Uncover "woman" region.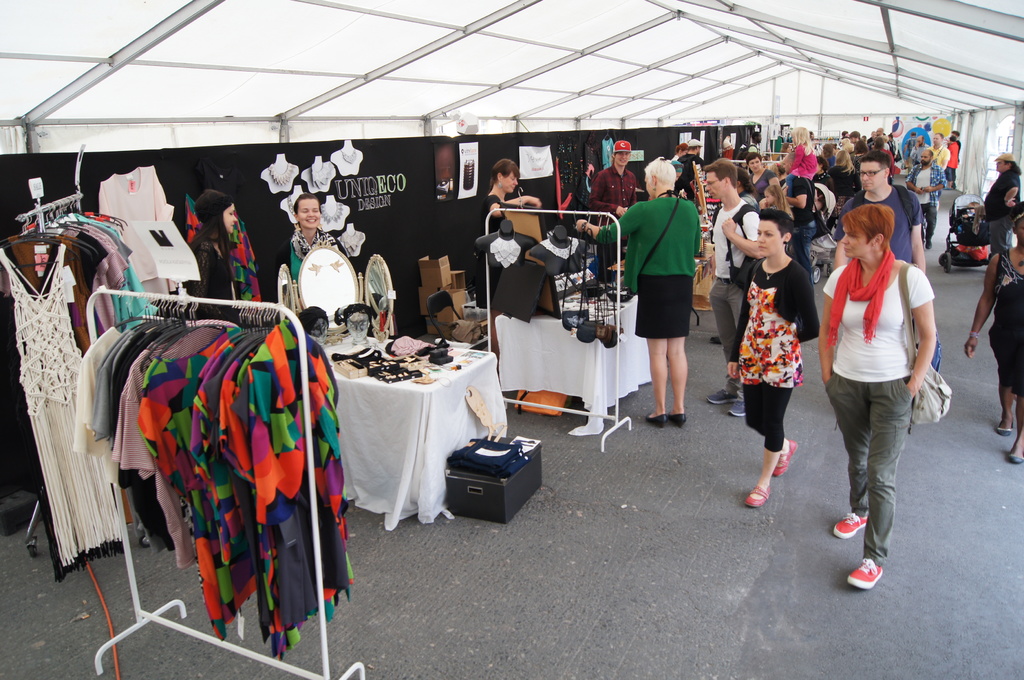
Uncovered: [x1=819, y1=180, x2=950, y2=586].
